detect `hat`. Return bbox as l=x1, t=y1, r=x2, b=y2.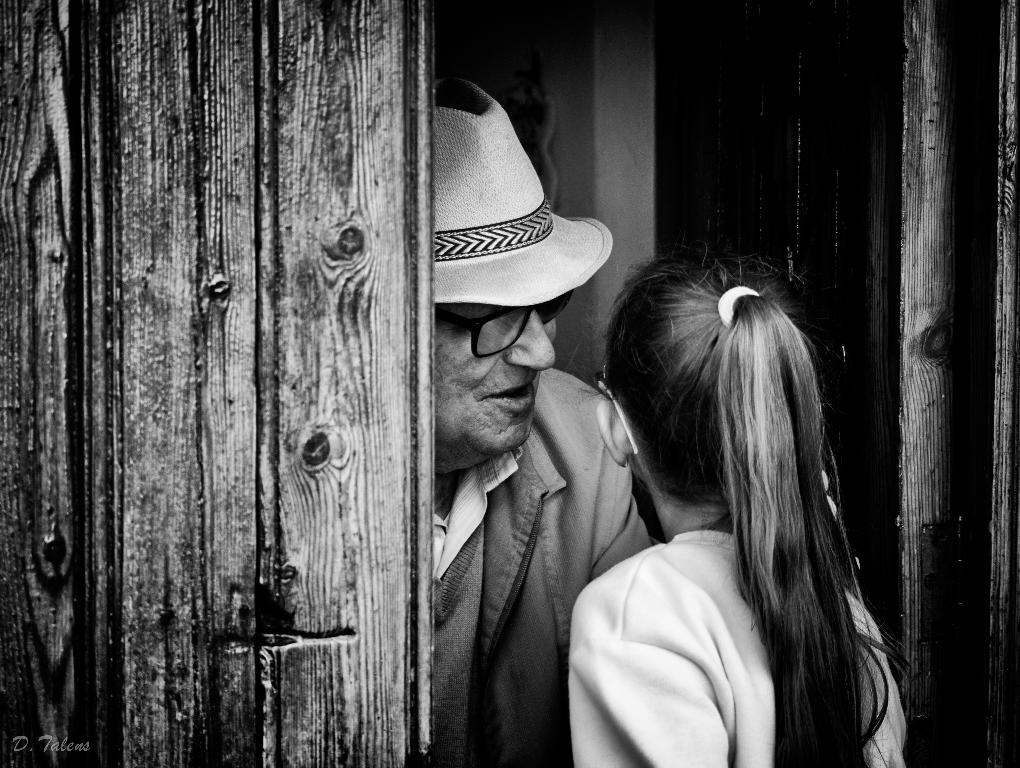
l=430, t=76, r=611, b=307.
